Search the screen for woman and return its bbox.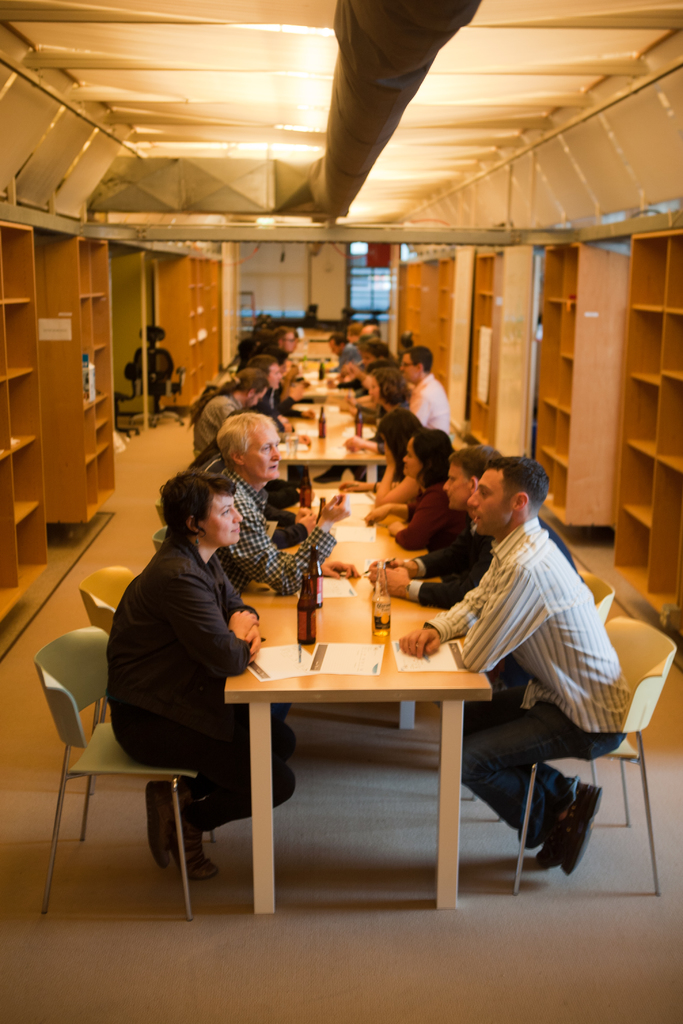
Found: <box>373,368,410,433</box>.
